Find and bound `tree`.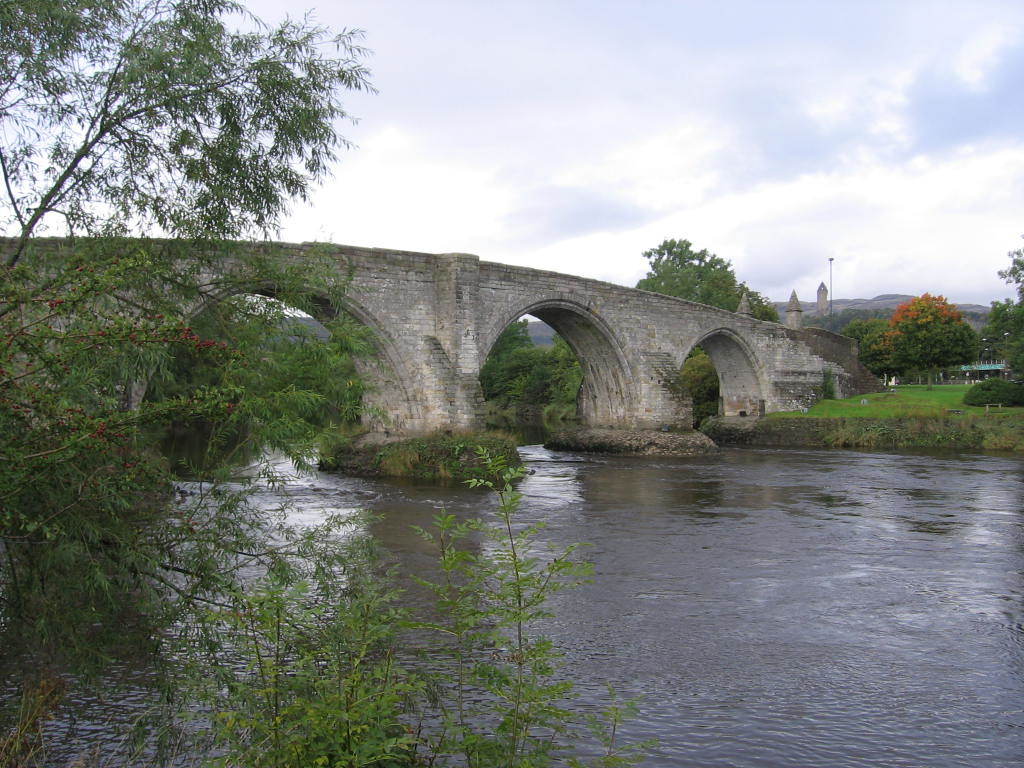
Bound: BBox(633, 227, 745, 299).
